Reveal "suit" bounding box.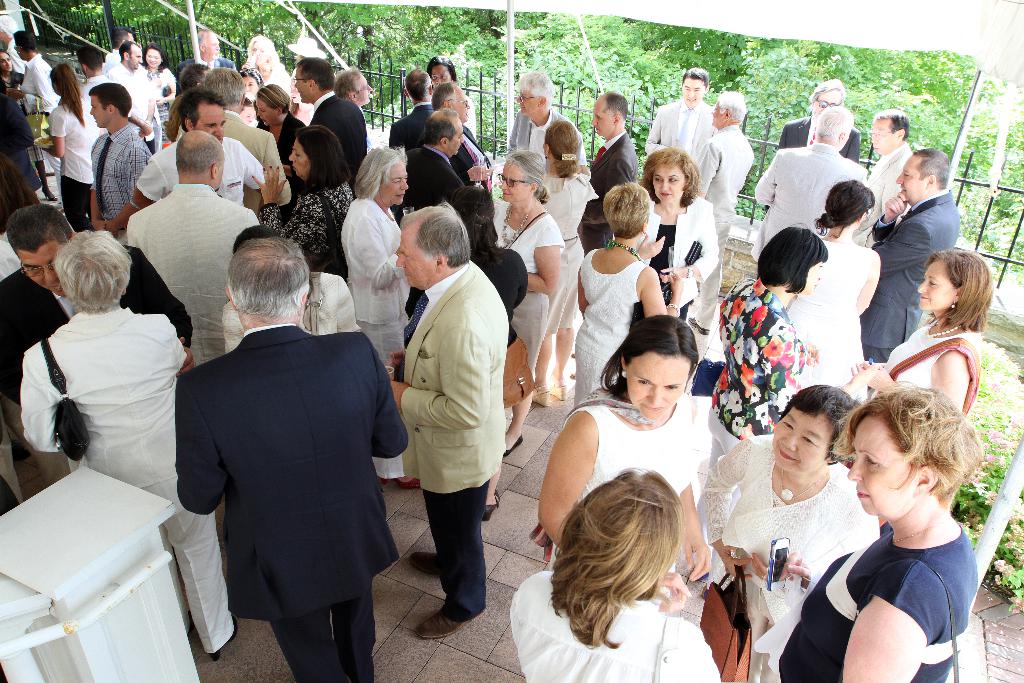
Revealed: (122, 180, 262, 369).
